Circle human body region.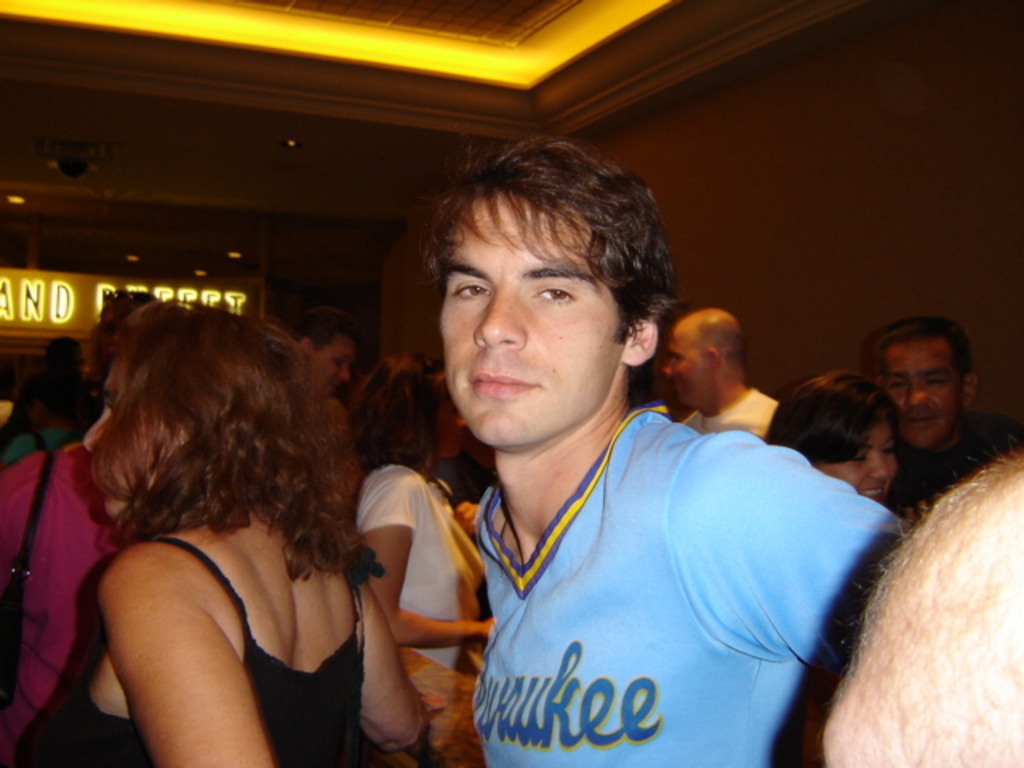
Region: box(902, 427, 982, 499).
